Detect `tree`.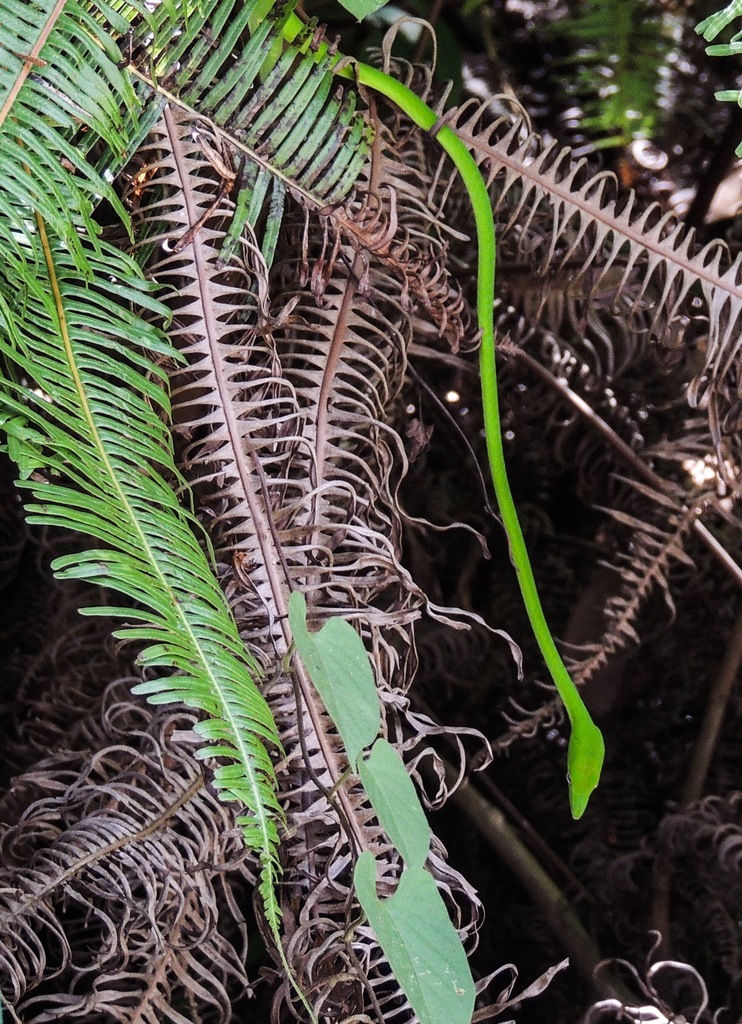
Detected at box(0, 0, 741, 1023).
